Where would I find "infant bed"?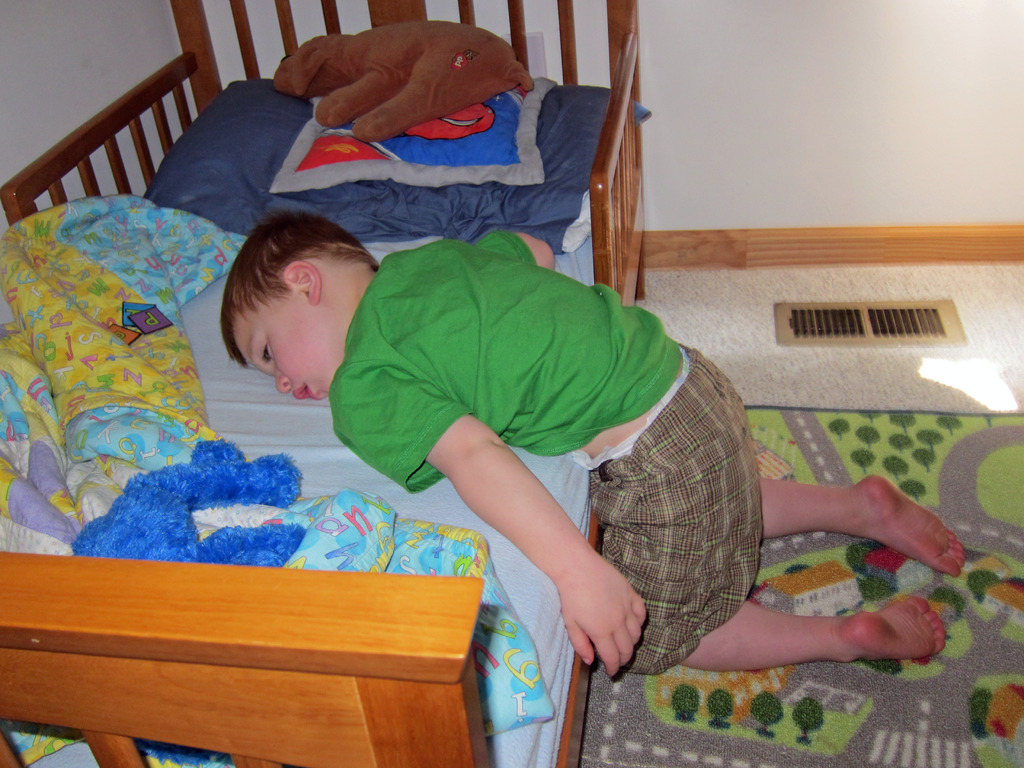
At <bbox>0, 0, 644, 767</bbox>.
